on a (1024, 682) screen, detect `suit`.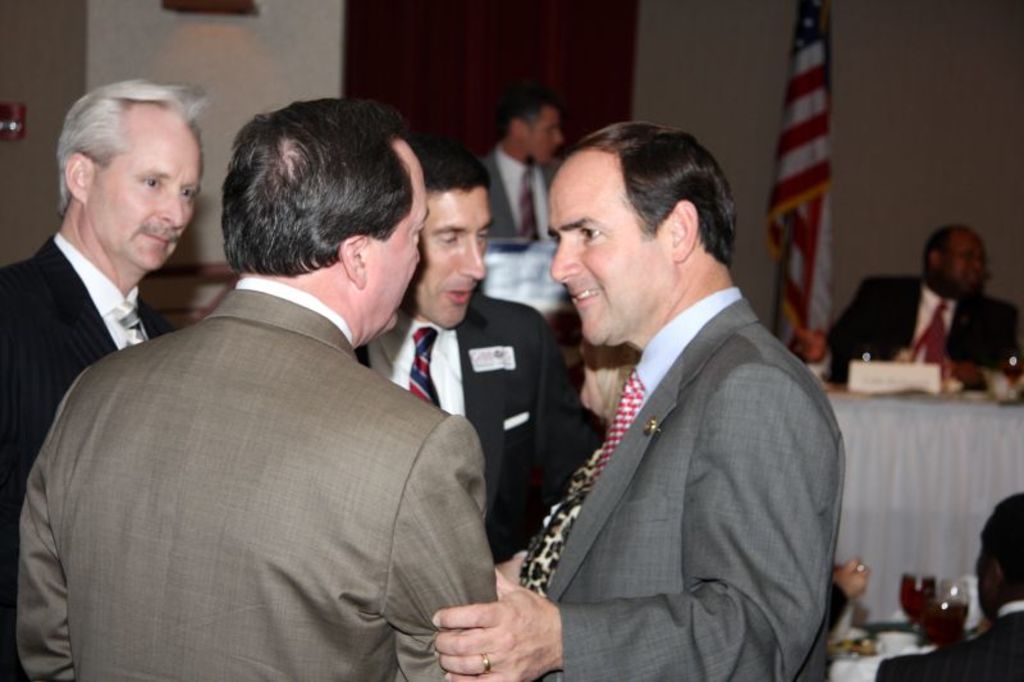
<bbox>827, 267, 1023, 389</bbox>.
